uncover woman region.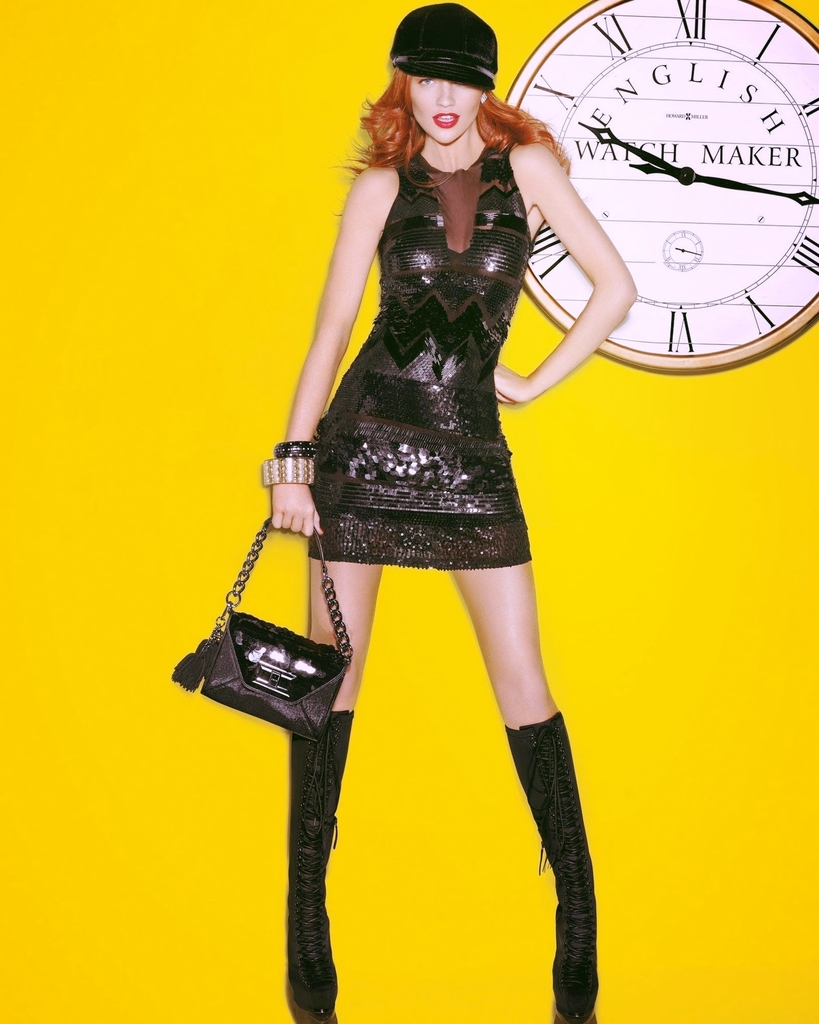
Uncovered: select_region(248, 0, 656, 1021).
